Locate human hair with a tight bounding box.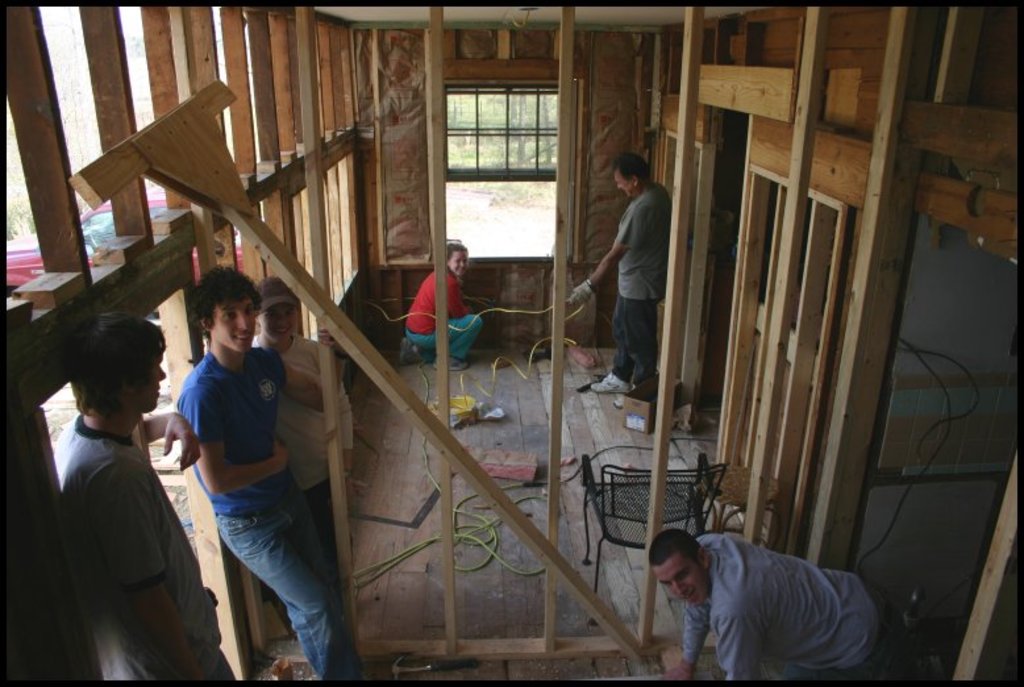
bbox=(174, 271, 247, 362).
